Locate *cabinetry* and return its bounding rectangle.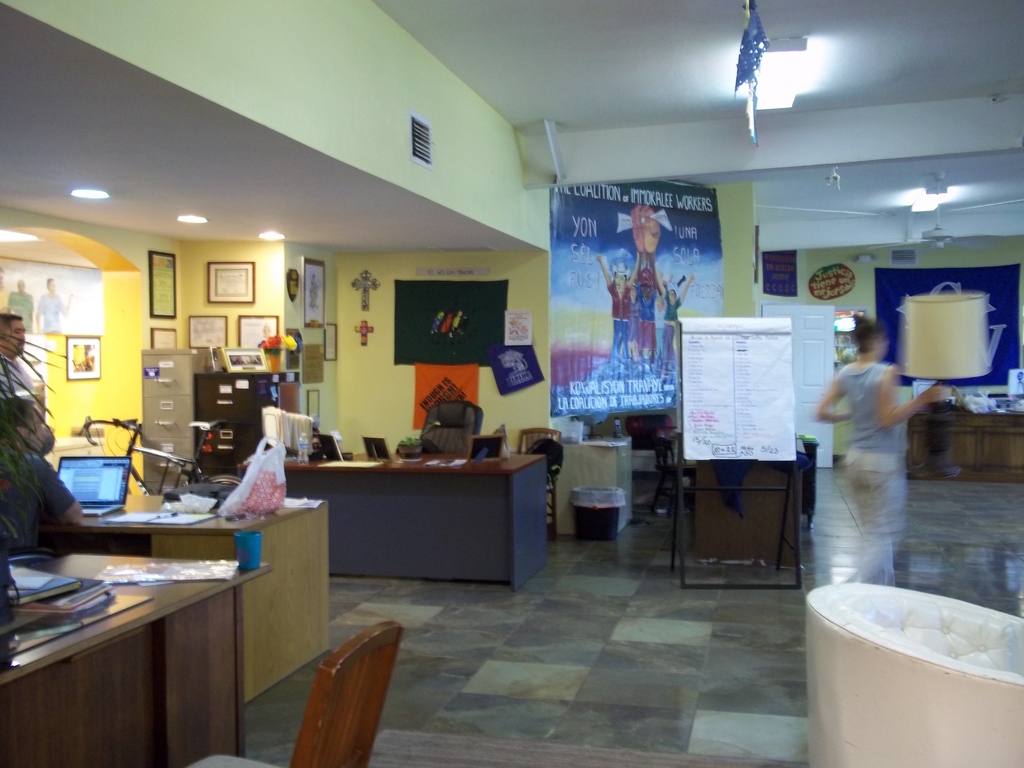
<region>0, 550, 263, 753</region>.
